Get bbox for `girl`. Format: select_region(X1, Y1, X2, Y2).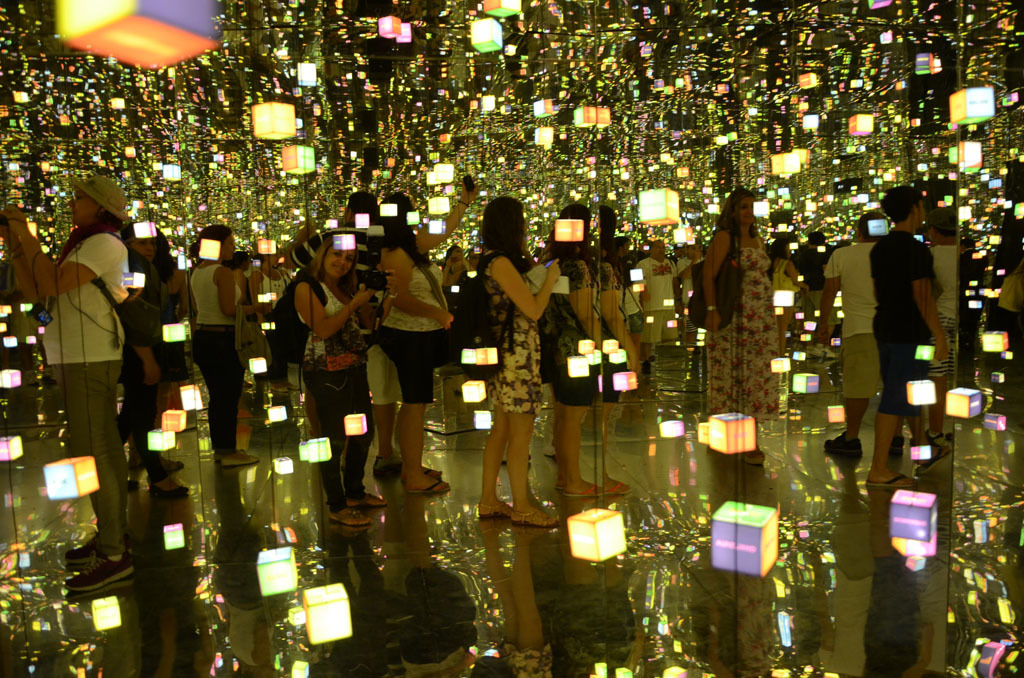
select_region(470, 205, 577, 514).
